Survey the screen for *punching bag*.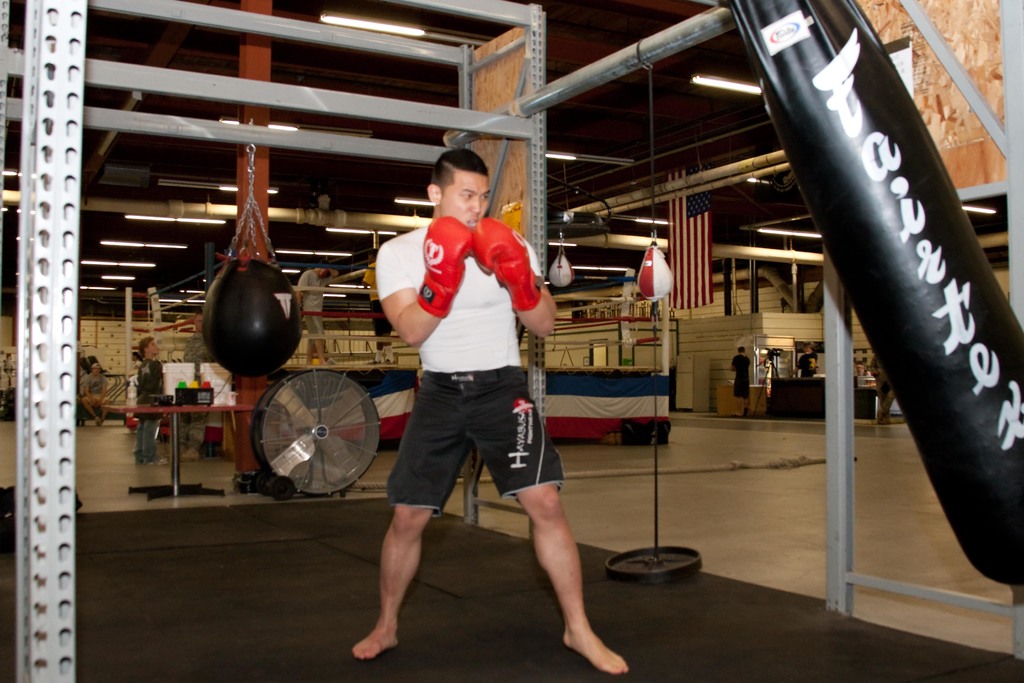
Survey found: [203, 257, 304, 382].
